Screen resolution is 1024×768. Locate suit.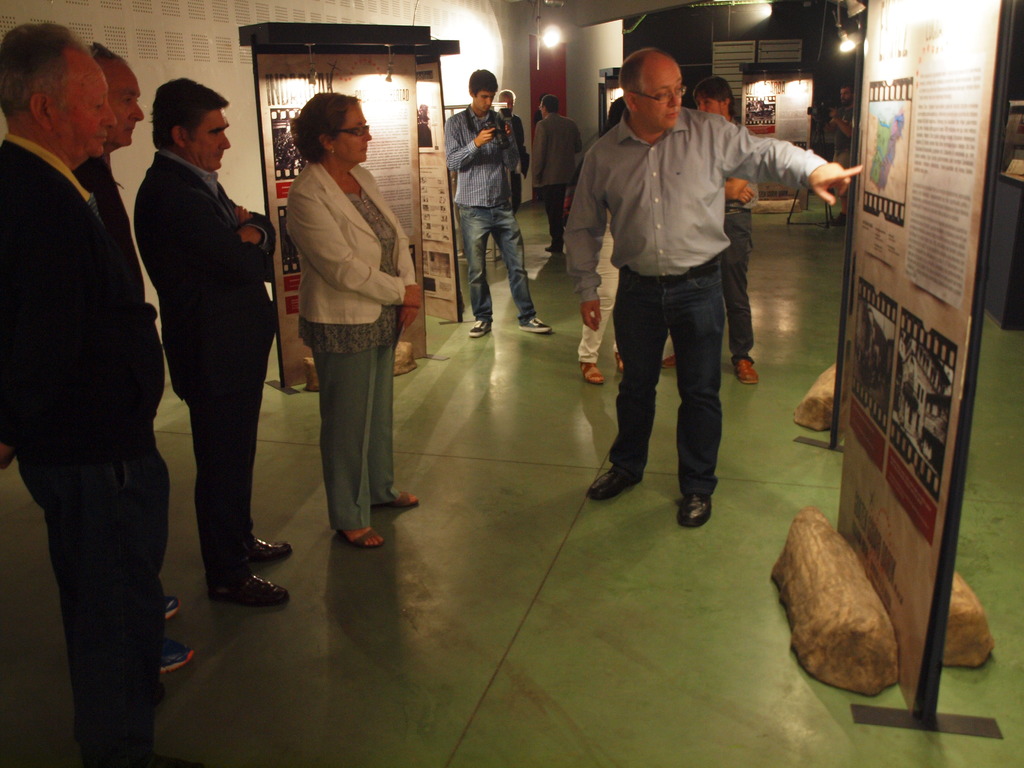
<region>126, 146, 280, 584</region>.
